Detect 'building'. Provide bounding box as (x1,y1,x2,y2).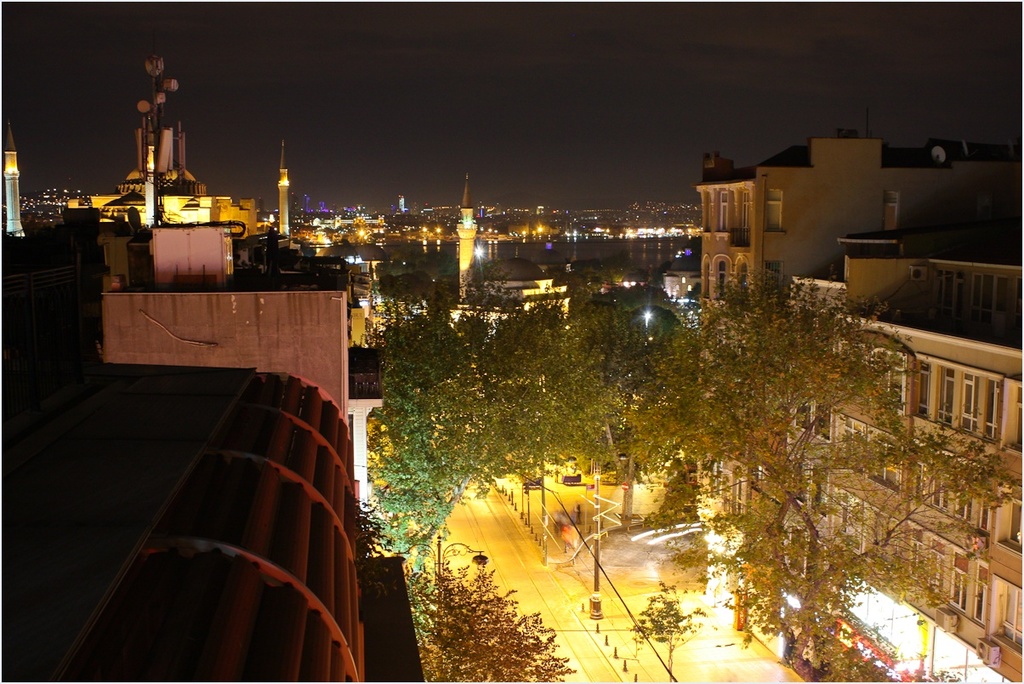
(783,228,1023,683).
